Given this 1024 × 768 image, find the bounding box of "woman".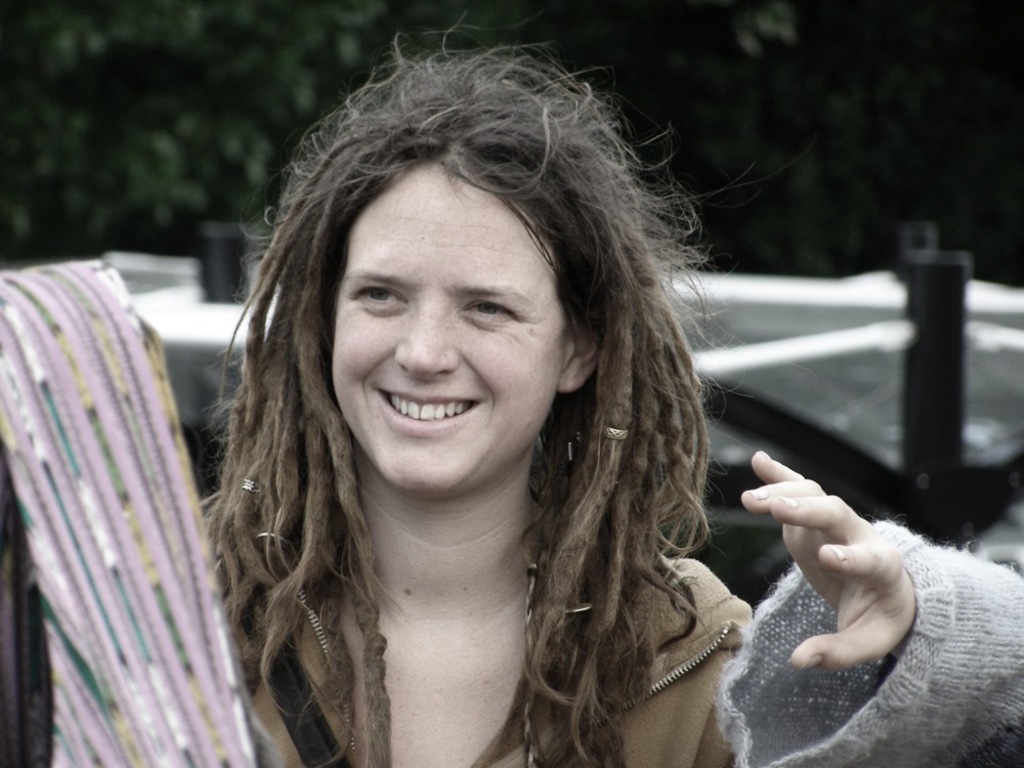
<box>184,11,764,767</box>.
